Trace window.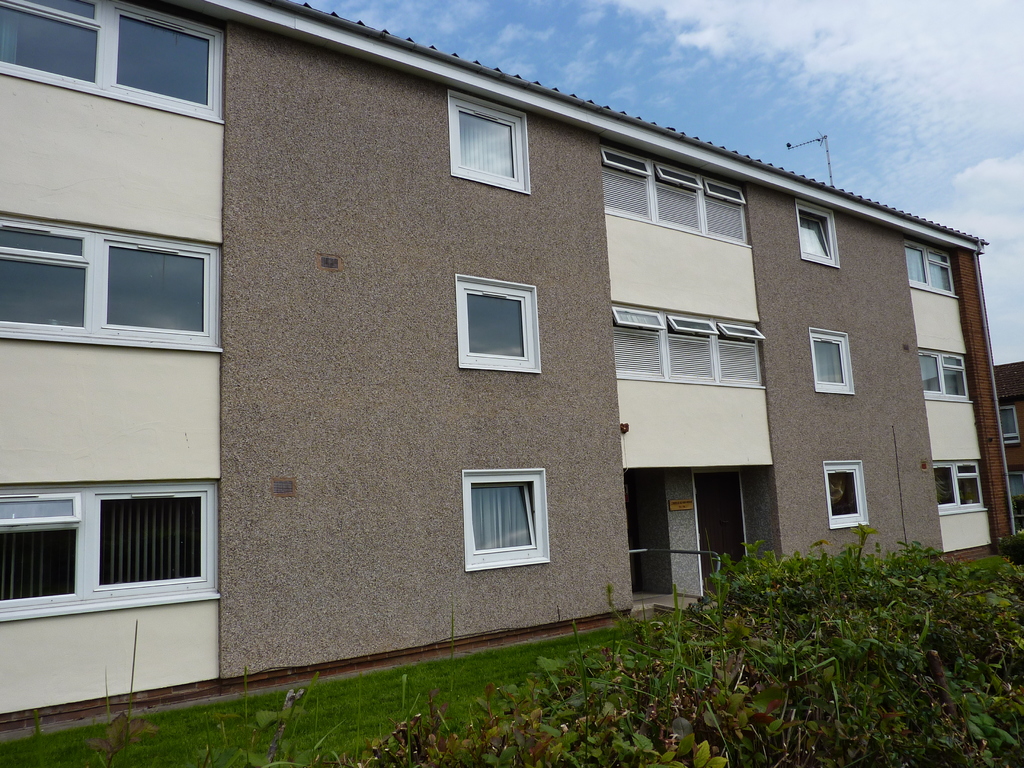
Traced to box(829, 463, 871, 531).
